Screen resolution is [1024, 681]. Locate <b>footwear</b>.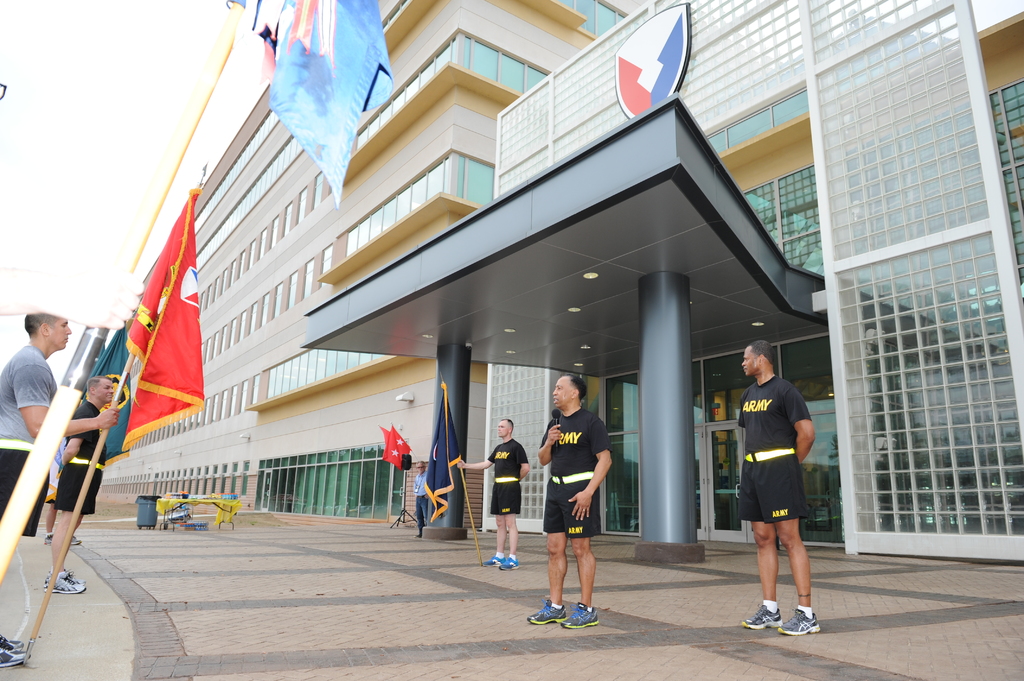
crop(740, 605, 783, 632).
